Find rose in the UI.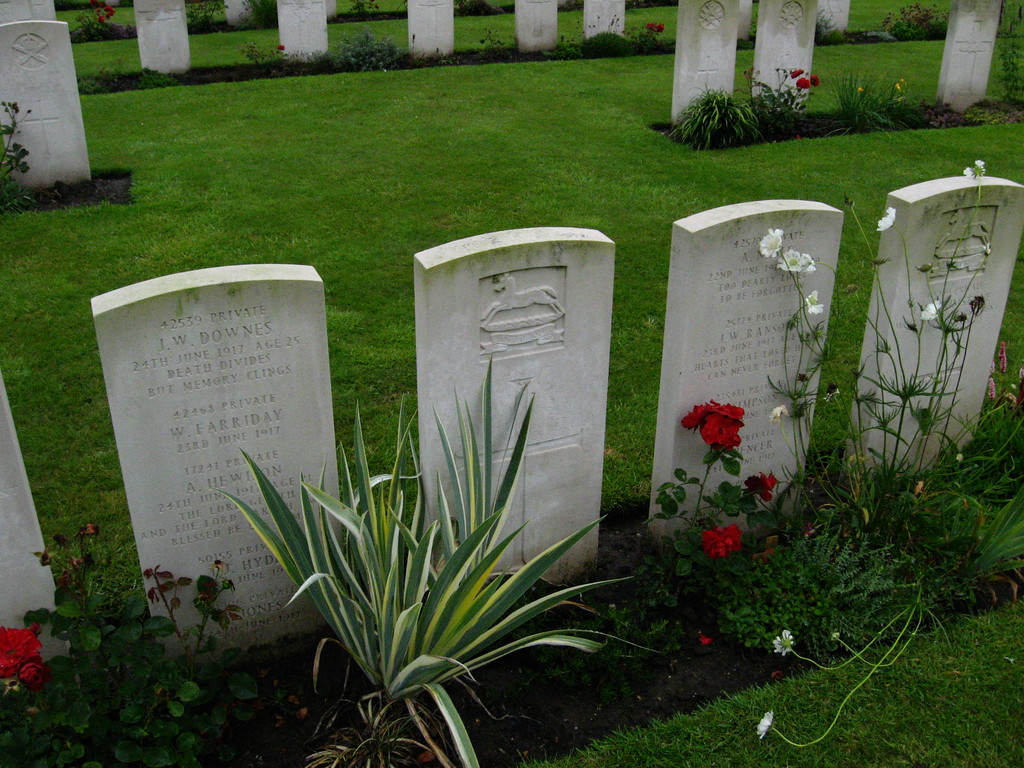
UI element at 745, 471, 778, 501.
